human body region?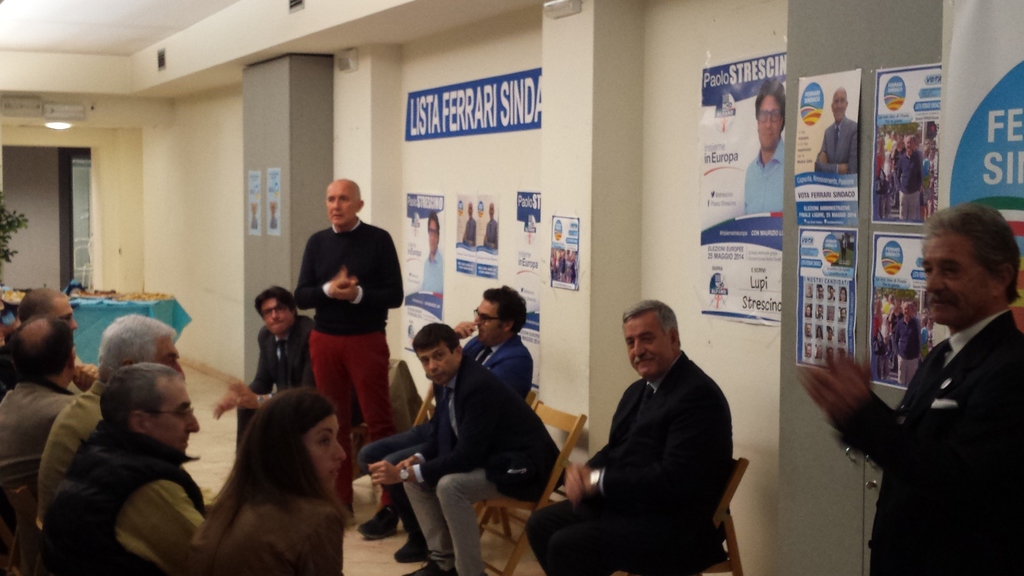
box=[814, 118, 858, 177]
